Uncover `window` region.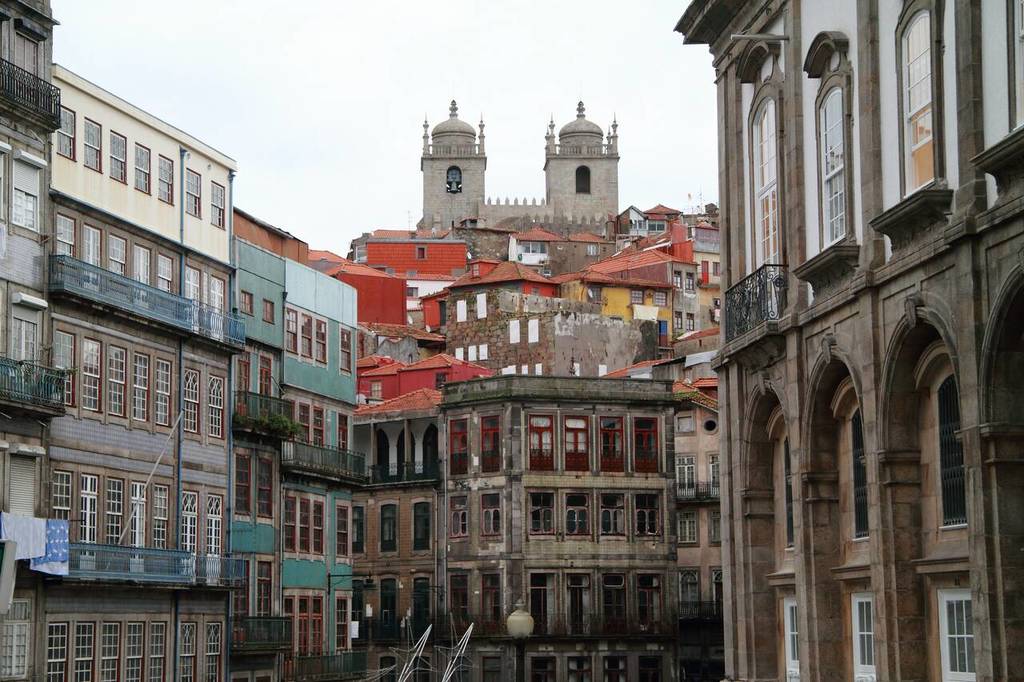
Uncovered: 708/565/723/584.
